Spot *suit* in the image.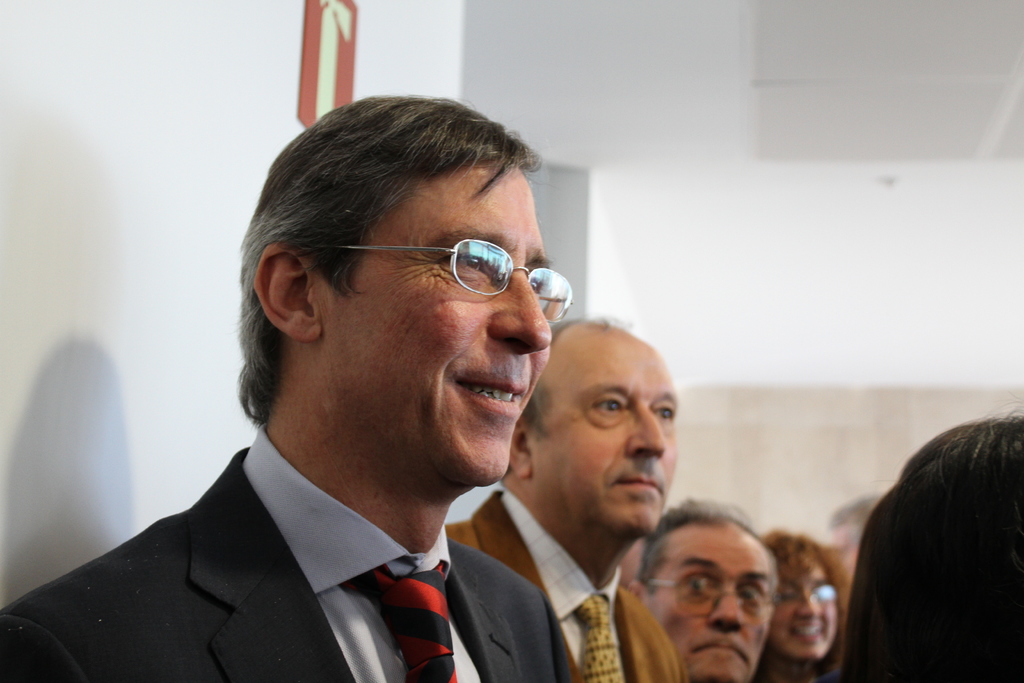
*suit* found at 15, 368, 630, 678.
